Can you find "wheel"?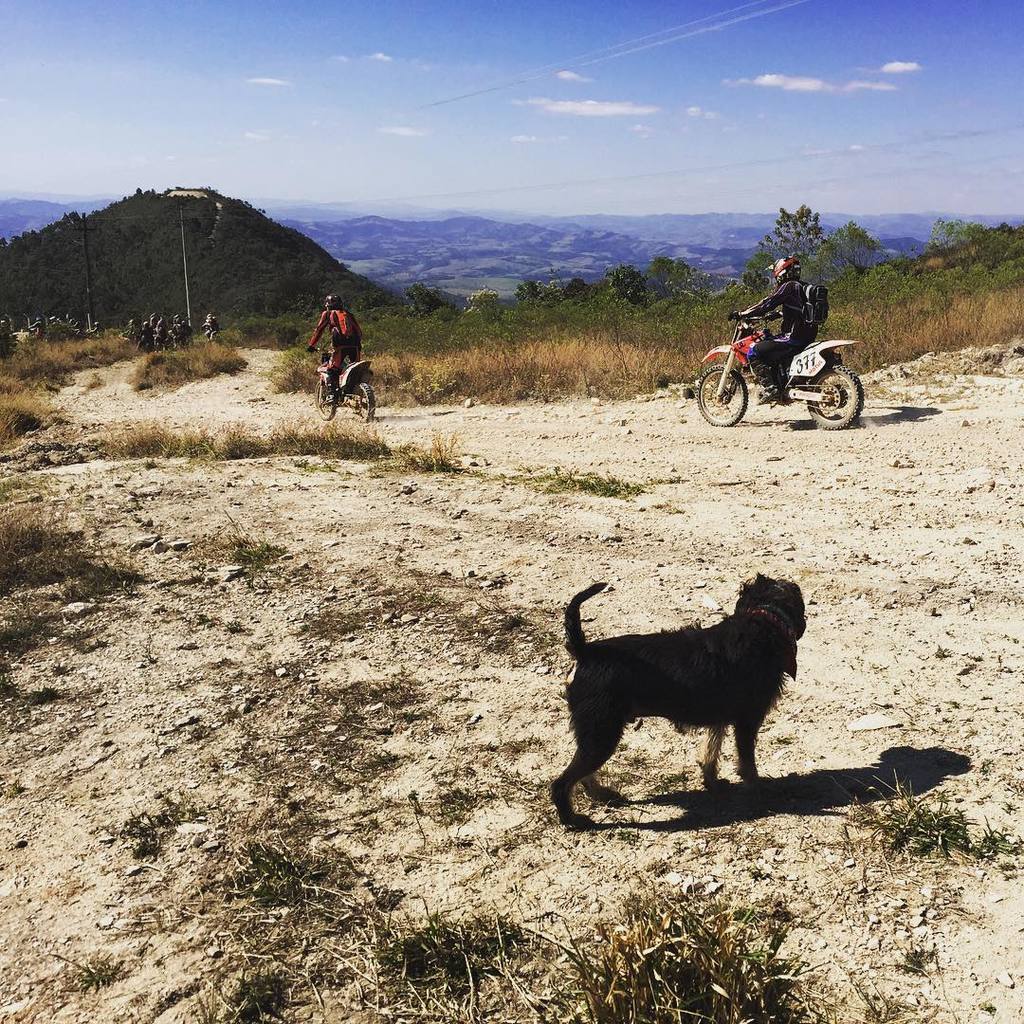
Yes, bounding box: region(313, 383, 336, 420).
